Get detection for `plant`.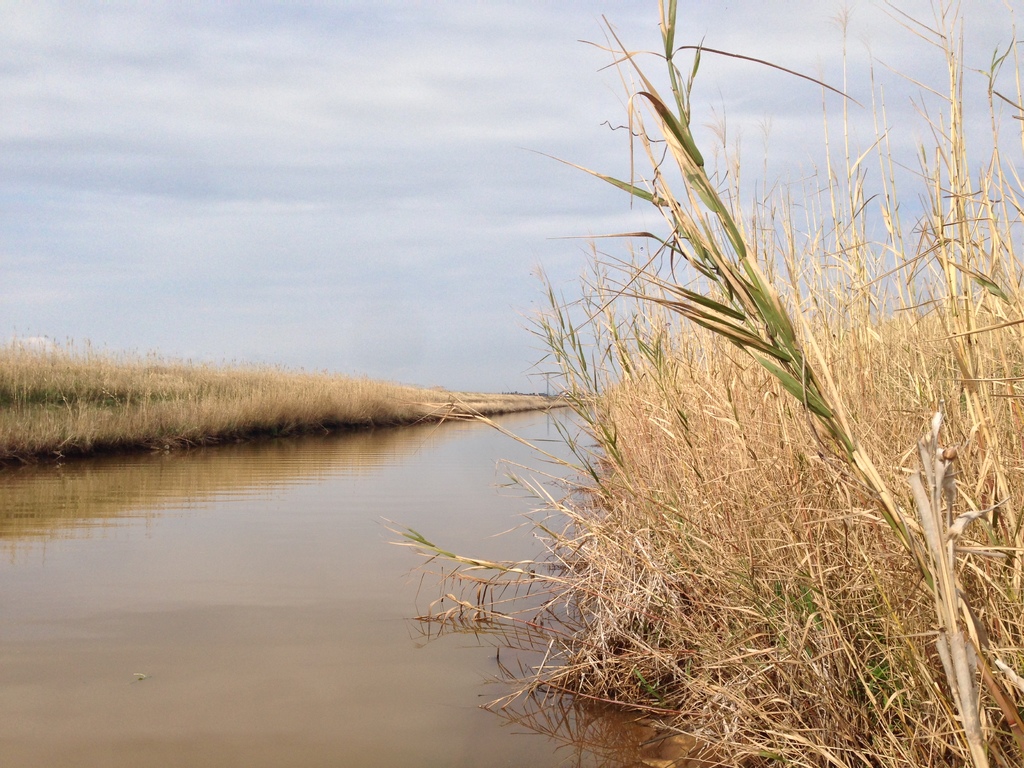
Detection: (left=395, top=0, right=1023, bottom=767).
